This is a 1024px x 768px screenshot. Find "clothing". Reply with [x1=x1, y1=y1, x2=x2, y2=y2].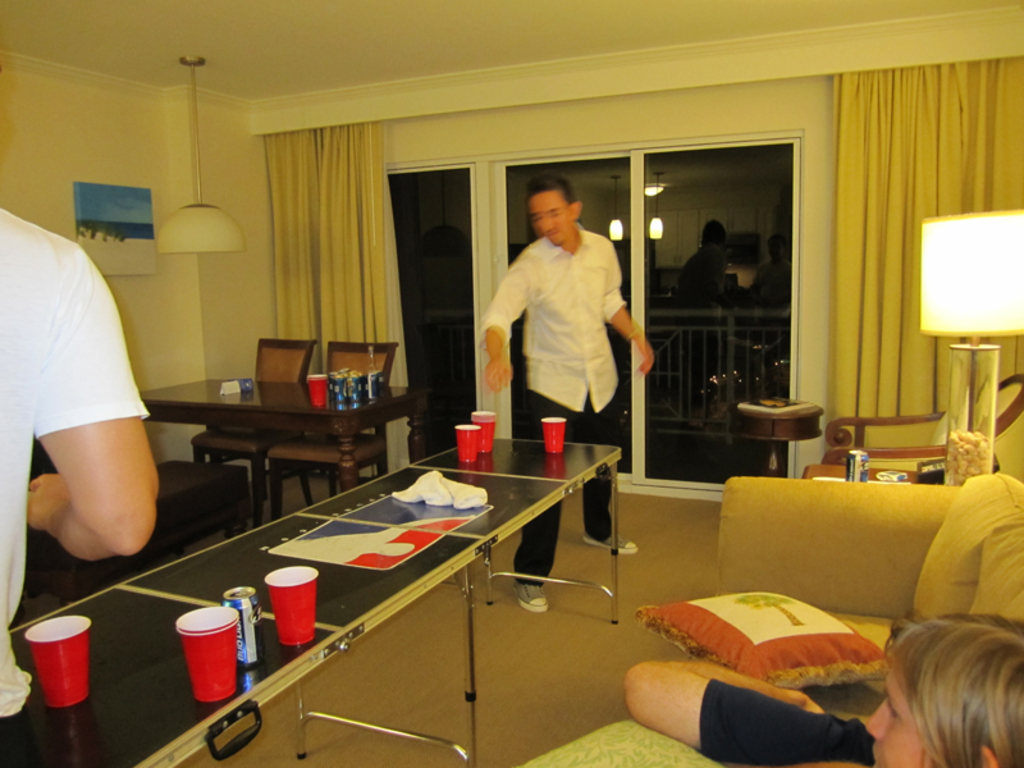
[x1=0, y1=206, x2=151, y2=714].
